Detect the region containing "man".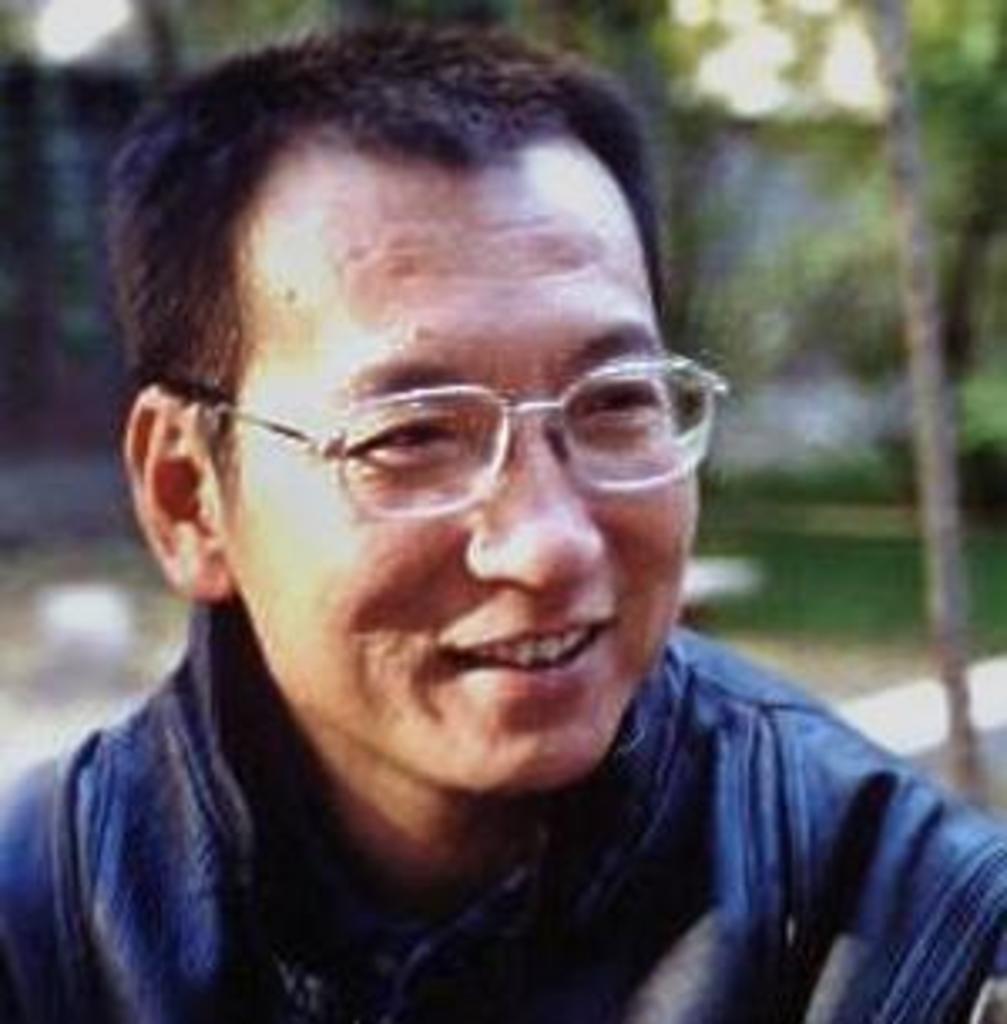
[0,37,1000,1023].
